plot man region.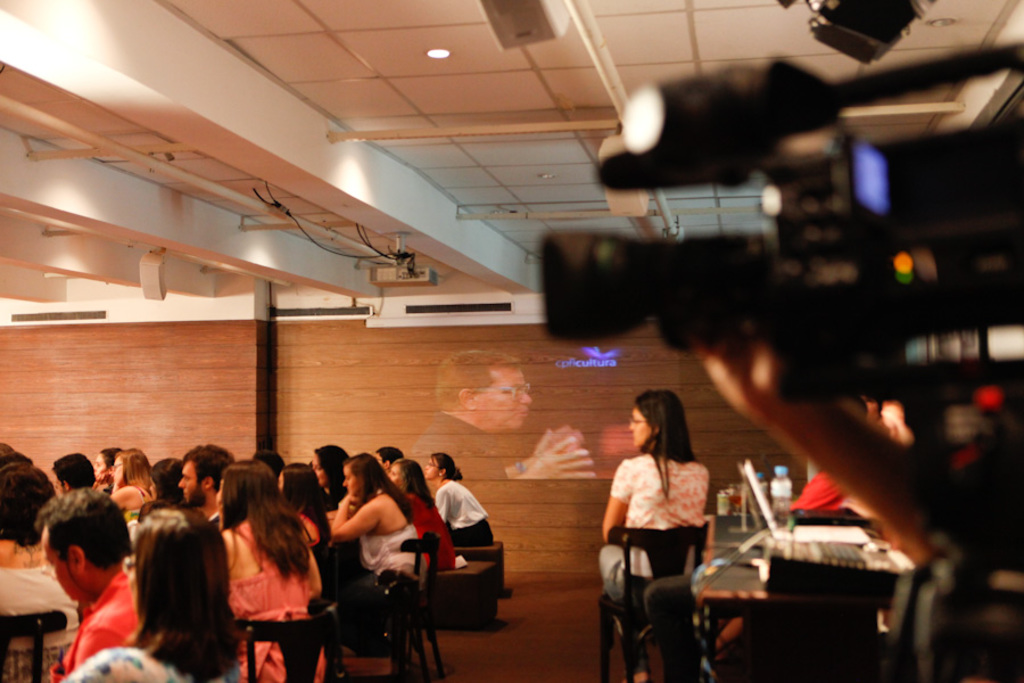
Plotted at x1=55, y1=458, x2=105, y2=502.
